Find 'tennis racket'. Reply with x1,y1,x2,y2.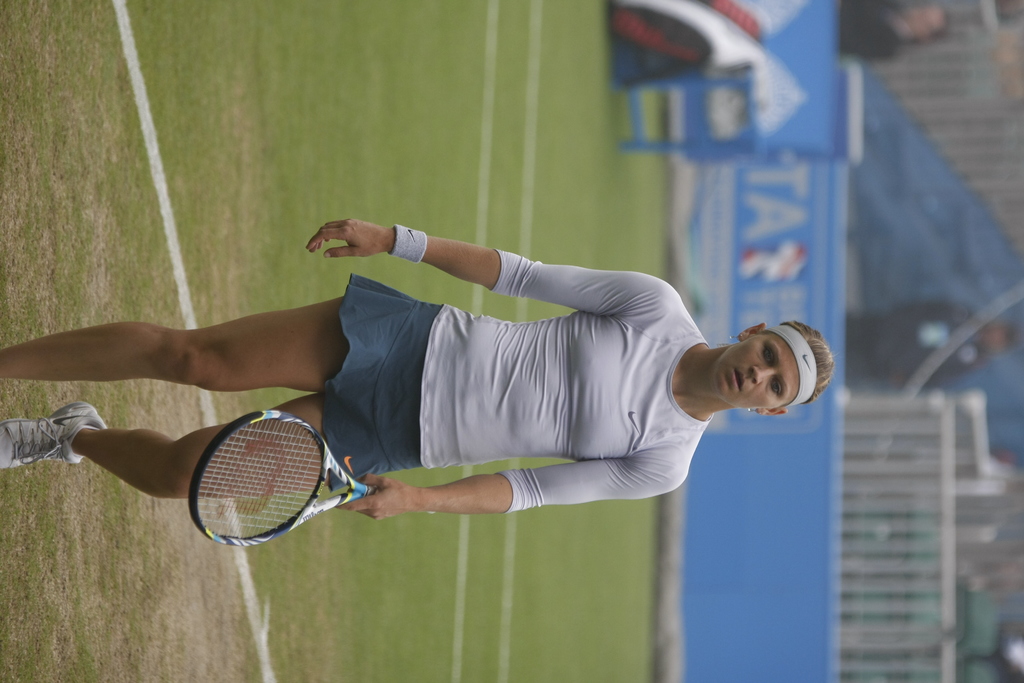
188,408,375,547.
